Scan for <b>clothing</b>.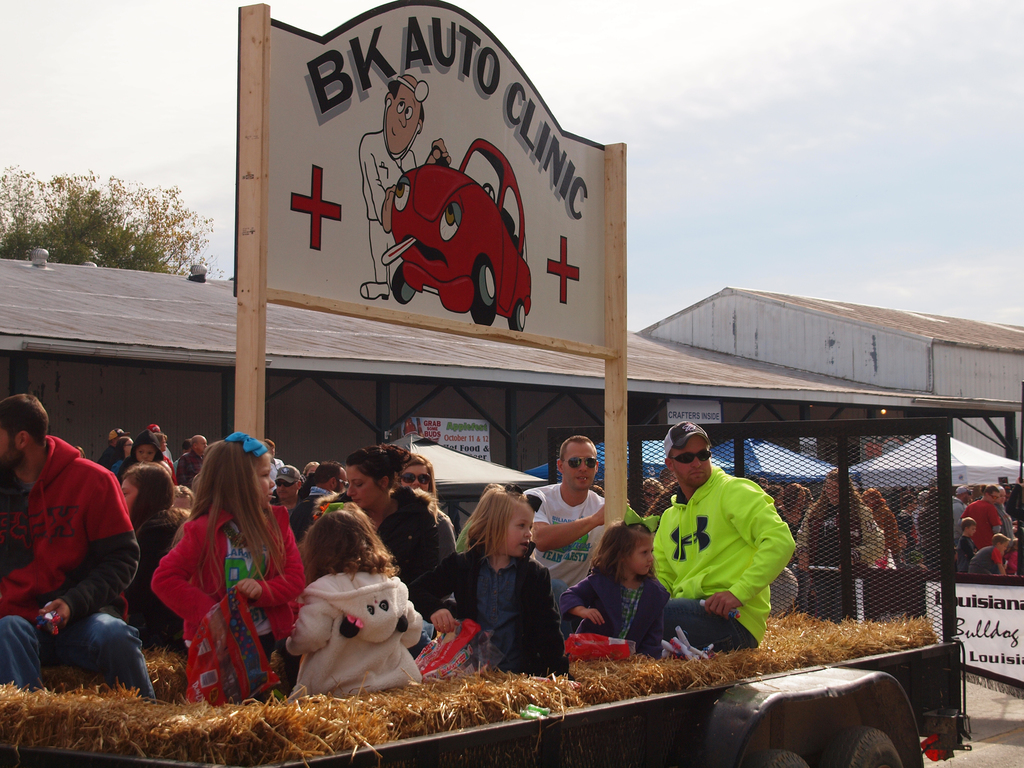
Scan result: {"x1": 150, "y1": 508, "x2": 305, "y2": 695}.
